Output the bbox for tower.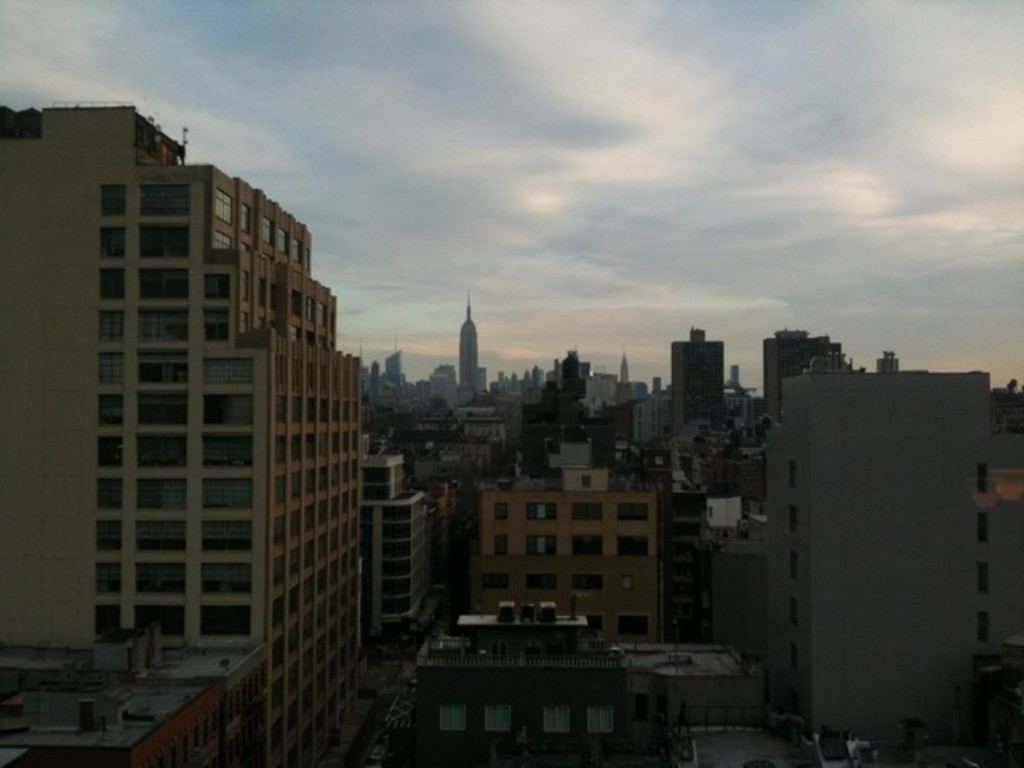
select_region(666, 325, 731, 446).
